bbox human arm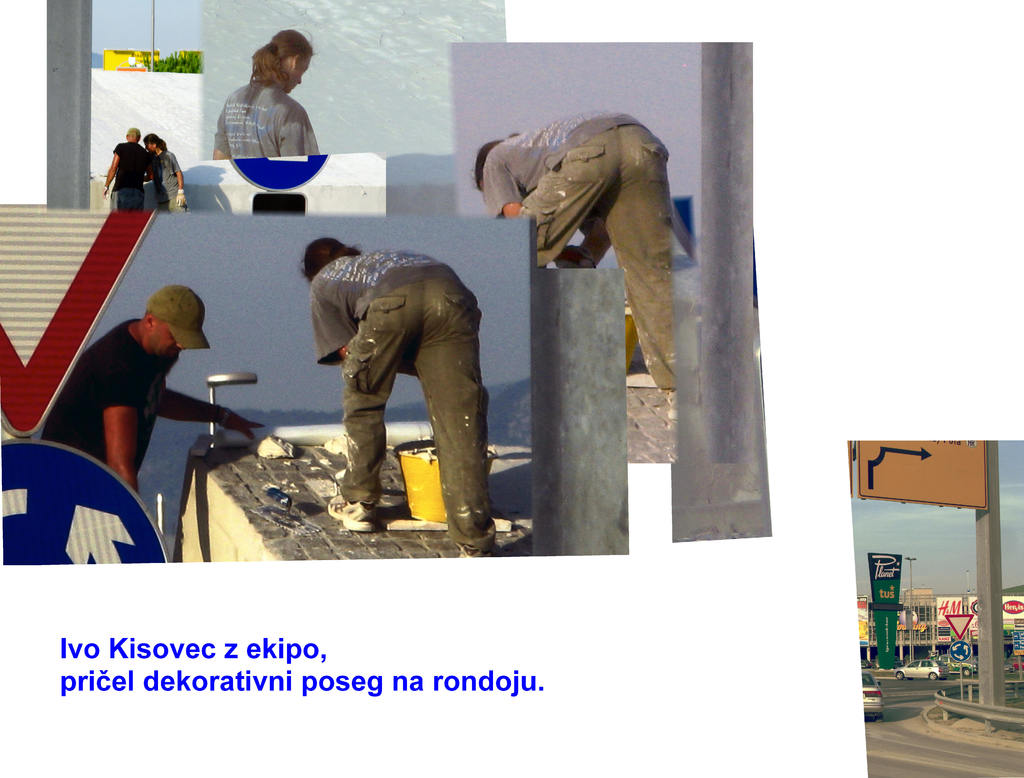
{"x1": 314, "y1": 292, "x2": 355, "y2": 362}
